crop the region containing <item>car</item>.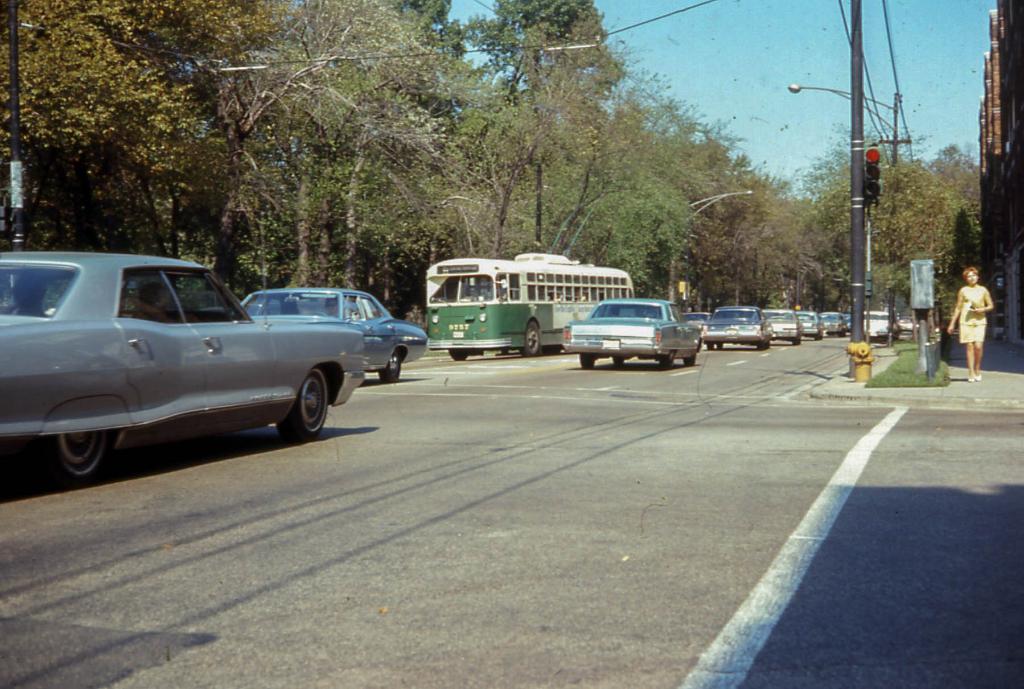
Crop region: rect(0, 245, 362, 491).
